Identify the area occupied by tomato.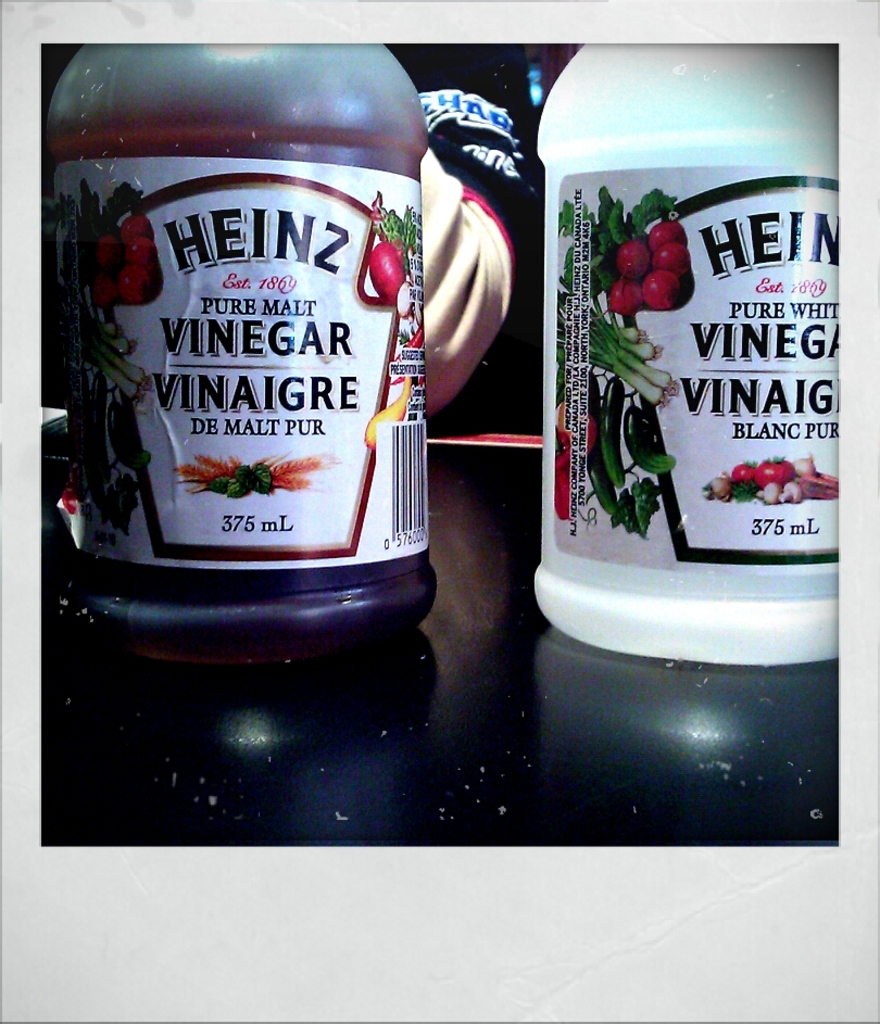
Area: box=[606, 273, 648, 319].
